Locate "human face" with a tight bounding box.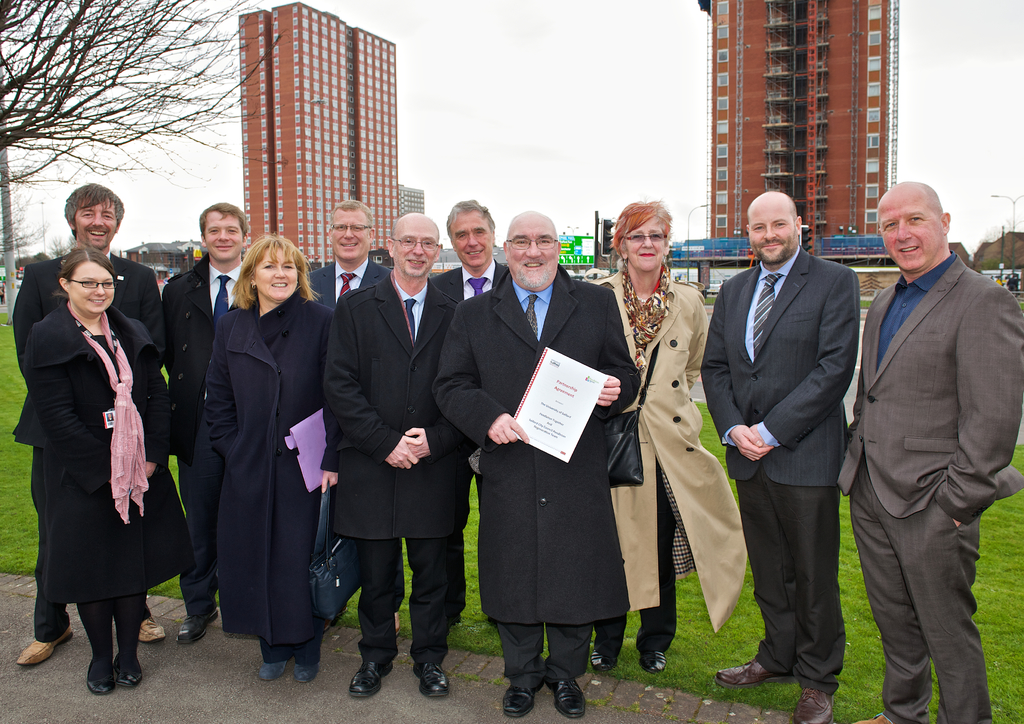
pyautogui.locateOnScreen(451, 209, 492, 268).
